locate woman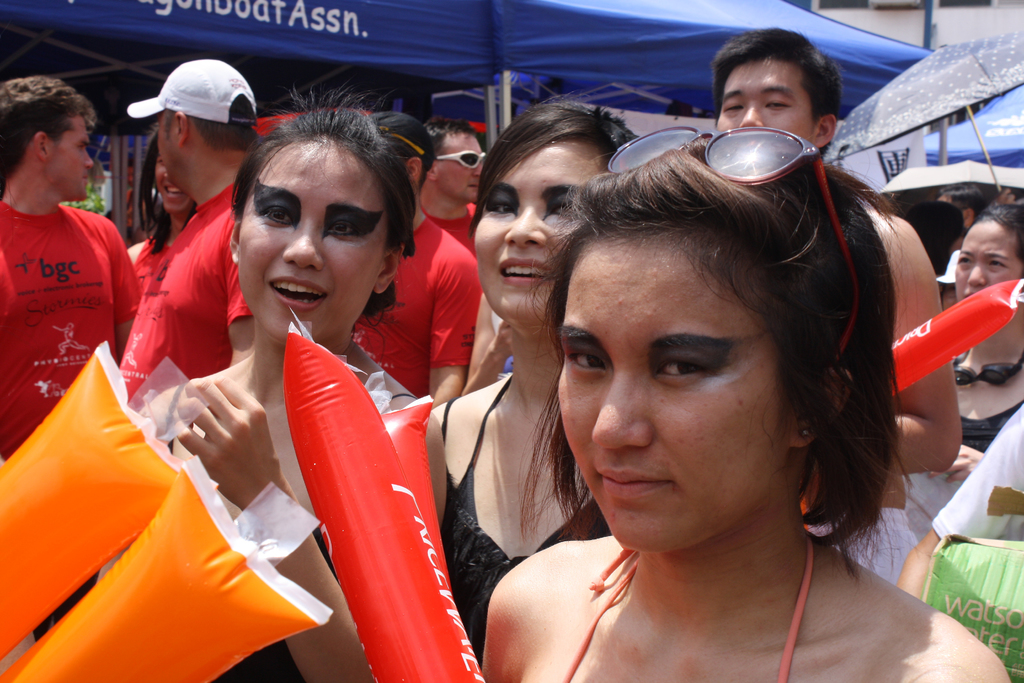
bbox=(945, 204, 1023, 486)
